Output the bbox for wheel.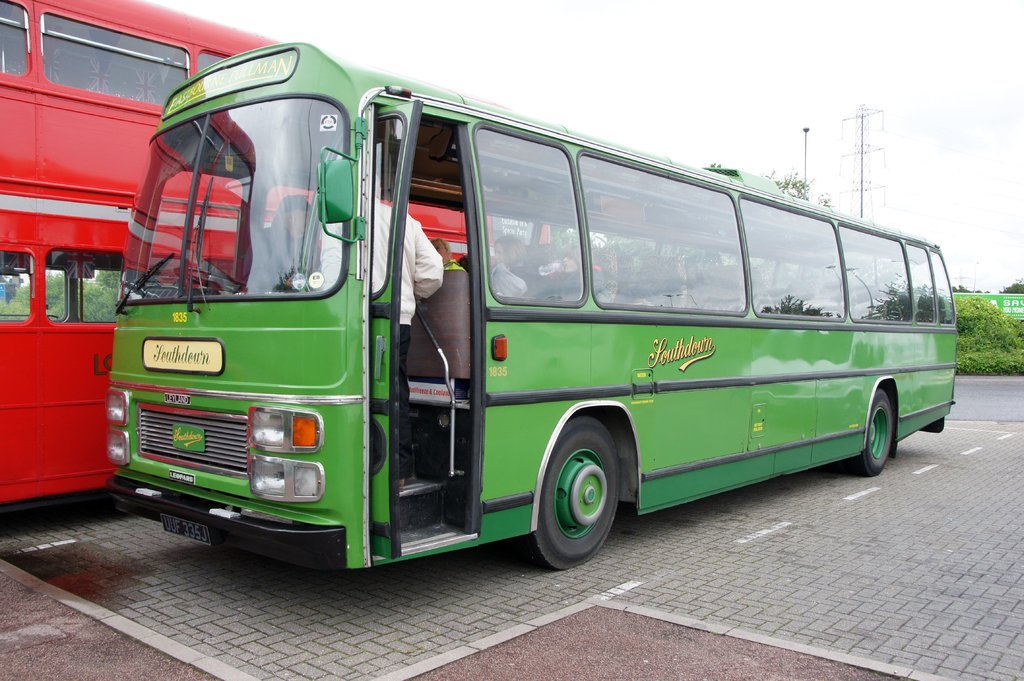
locate(833, 381, 897, 479).
